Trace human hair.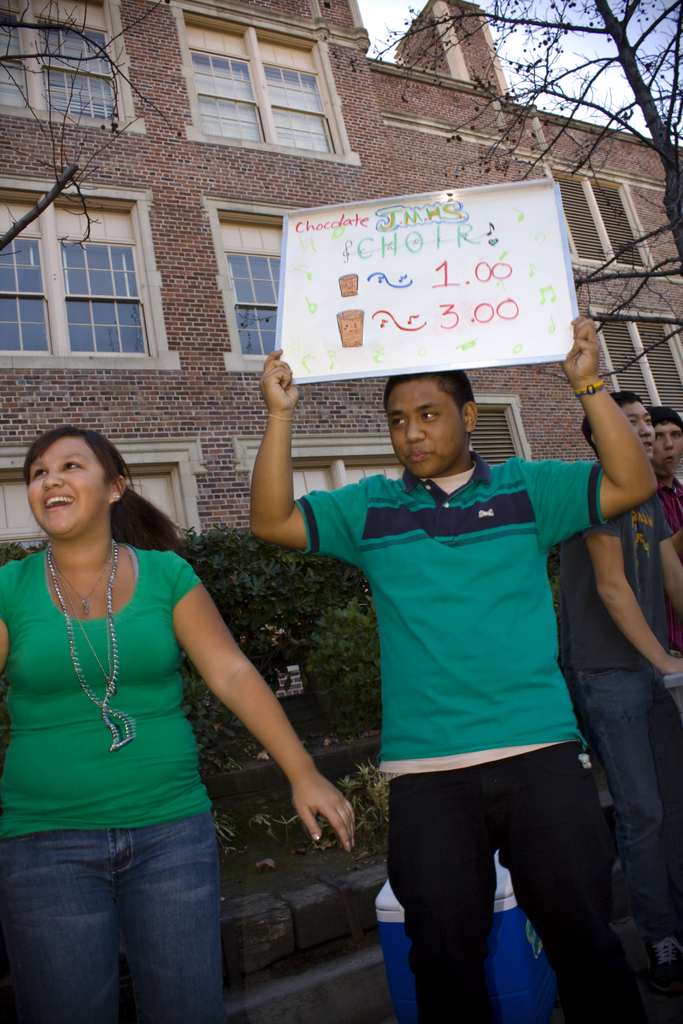
Traced to {"left": 21, "top": 428, "right": 192, "bottom": 551}.
